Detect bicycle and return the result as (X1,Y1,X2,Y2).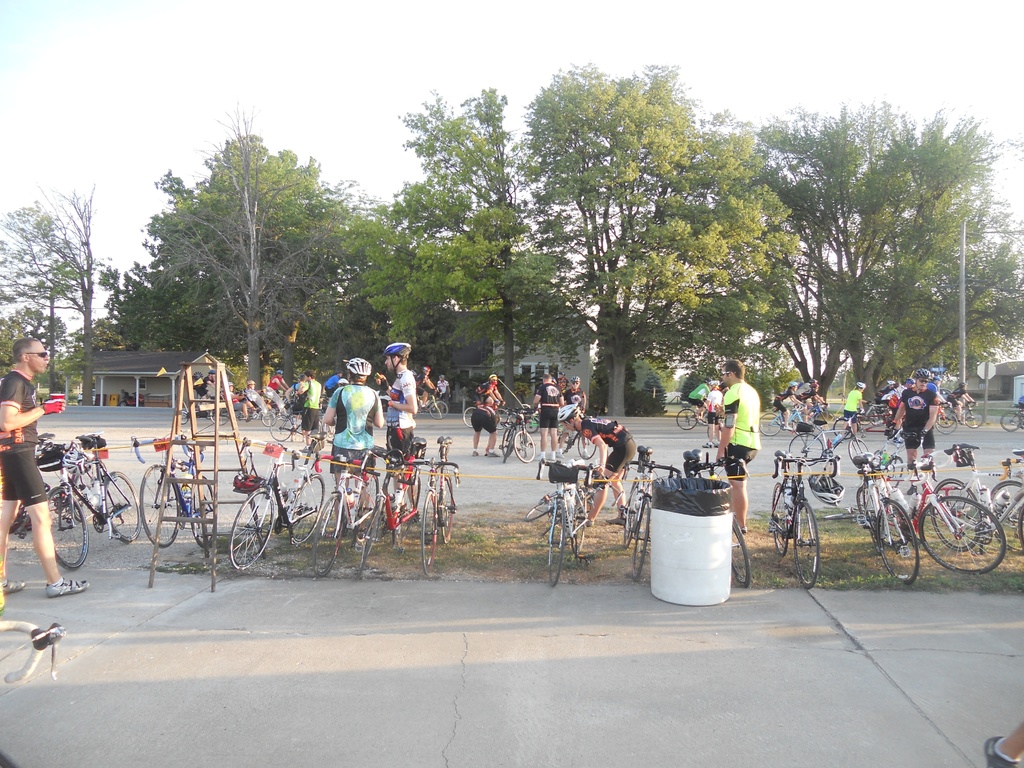
(132,433,212,547).
